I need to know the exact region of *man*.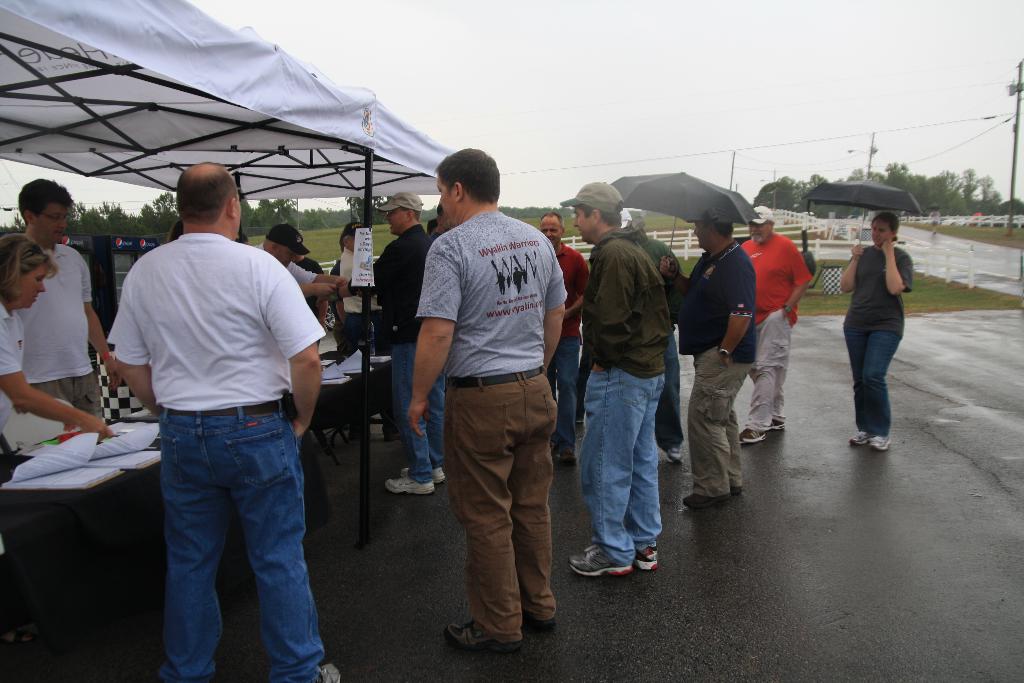
Region: <box>19,178,123,412</box>.
